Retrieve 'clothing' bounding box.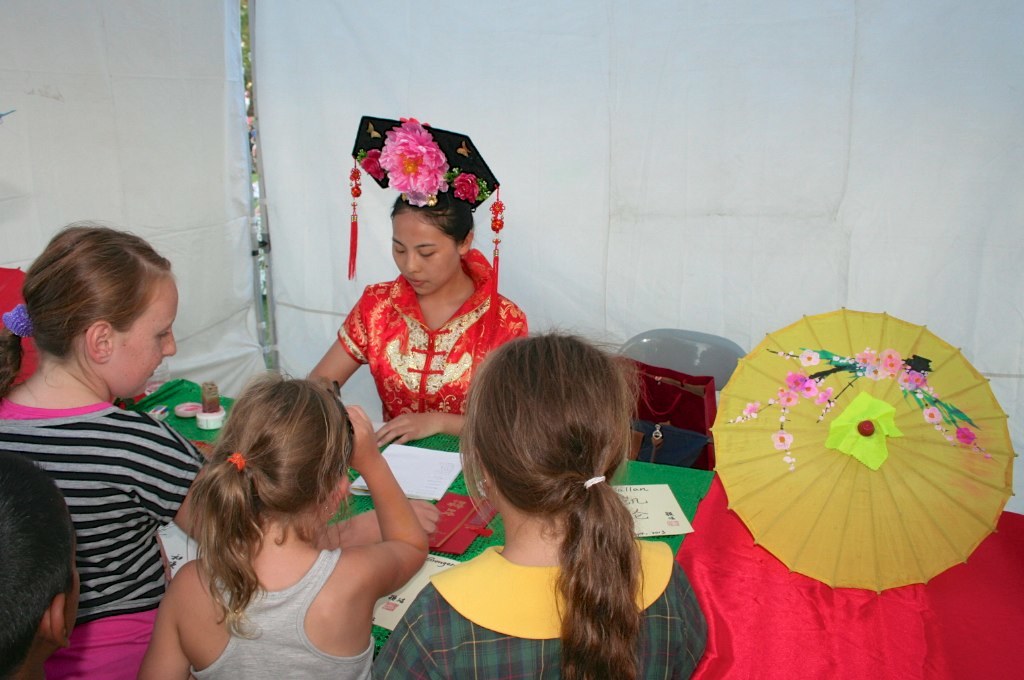
Bounding box: <box>365,546,708,679</box>.
